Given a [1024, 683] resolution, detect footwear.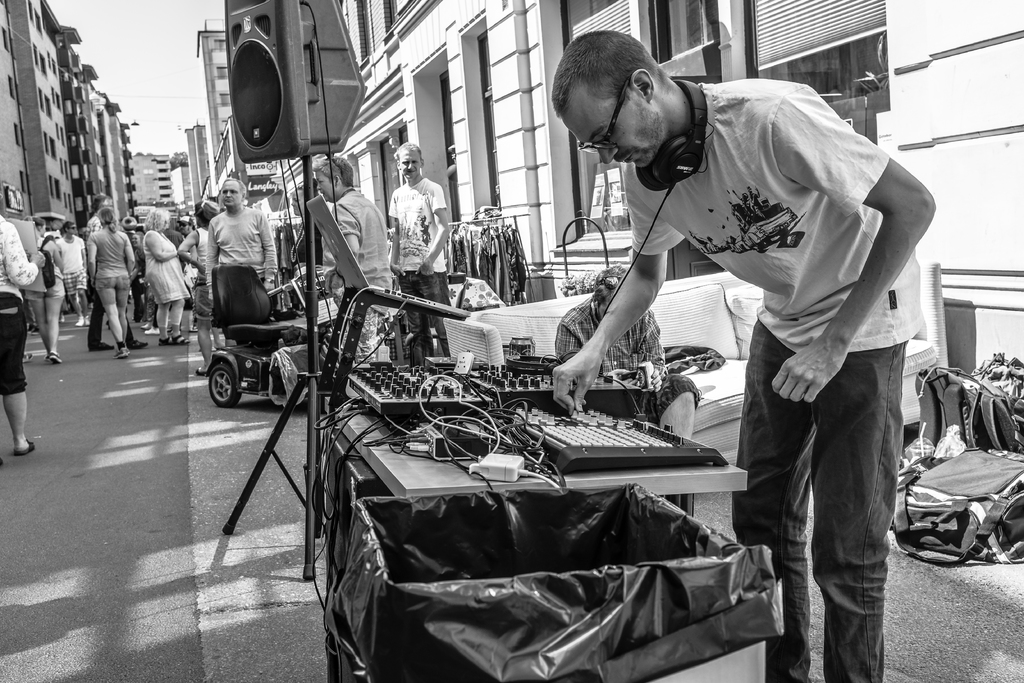
[197,366,209,378].
